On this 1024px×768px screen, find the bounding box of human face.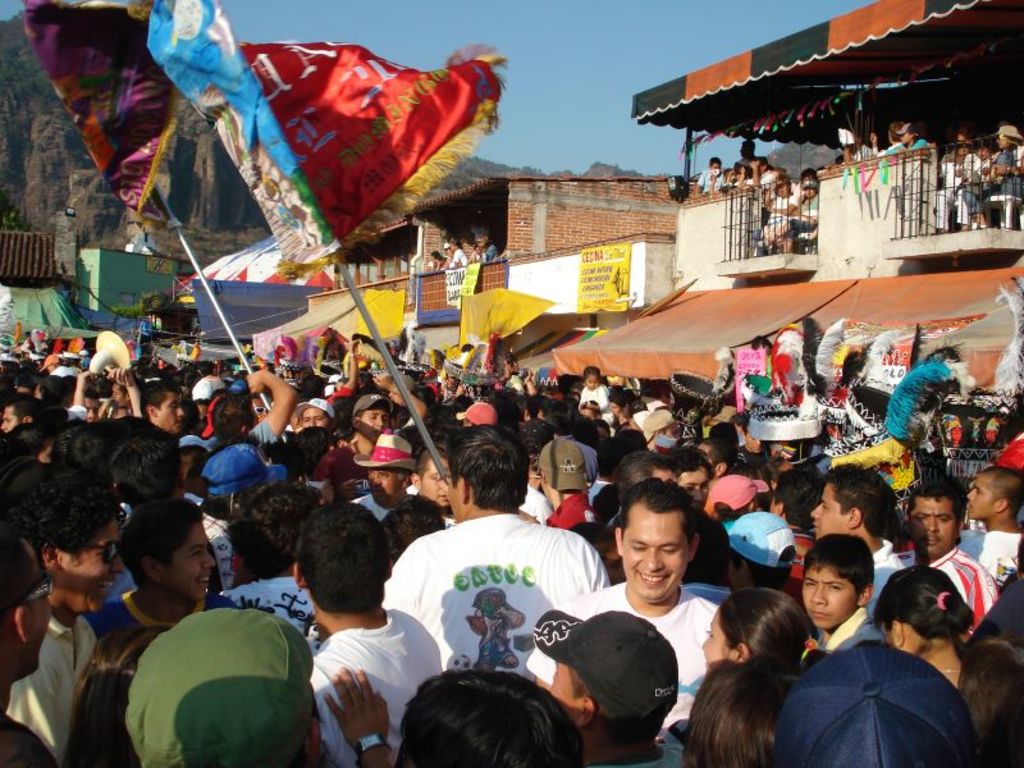
Bounding box: BBox(362, 462, 407, 515).
